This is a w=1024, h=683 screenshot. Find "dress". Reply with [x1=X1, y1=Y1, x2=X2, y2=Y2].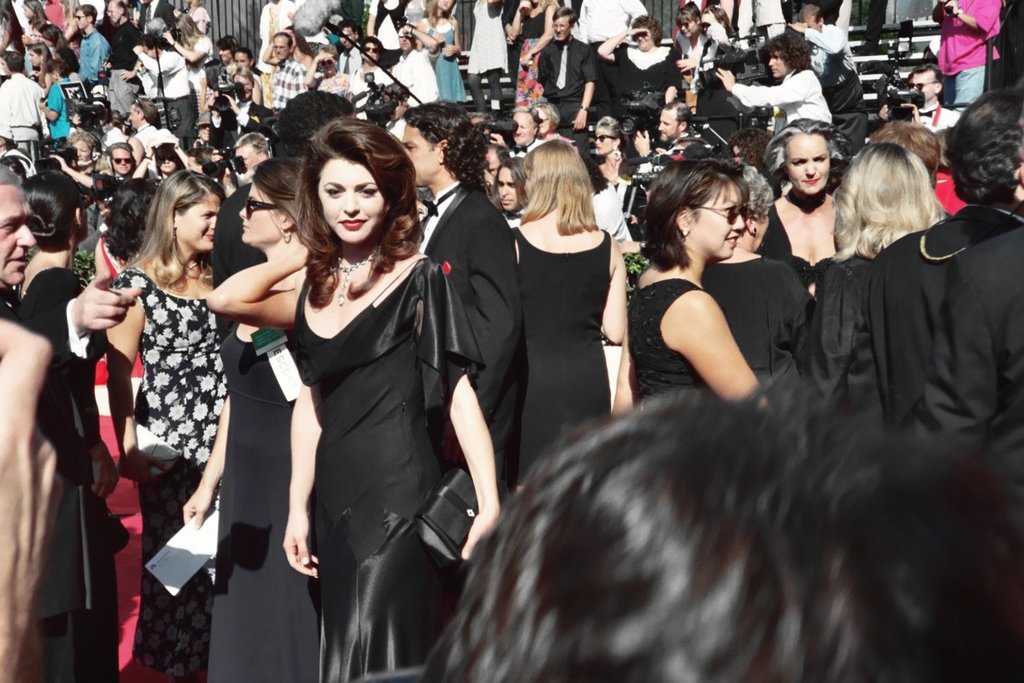
[x1=636, y1=277, x2=700, y2=409].
